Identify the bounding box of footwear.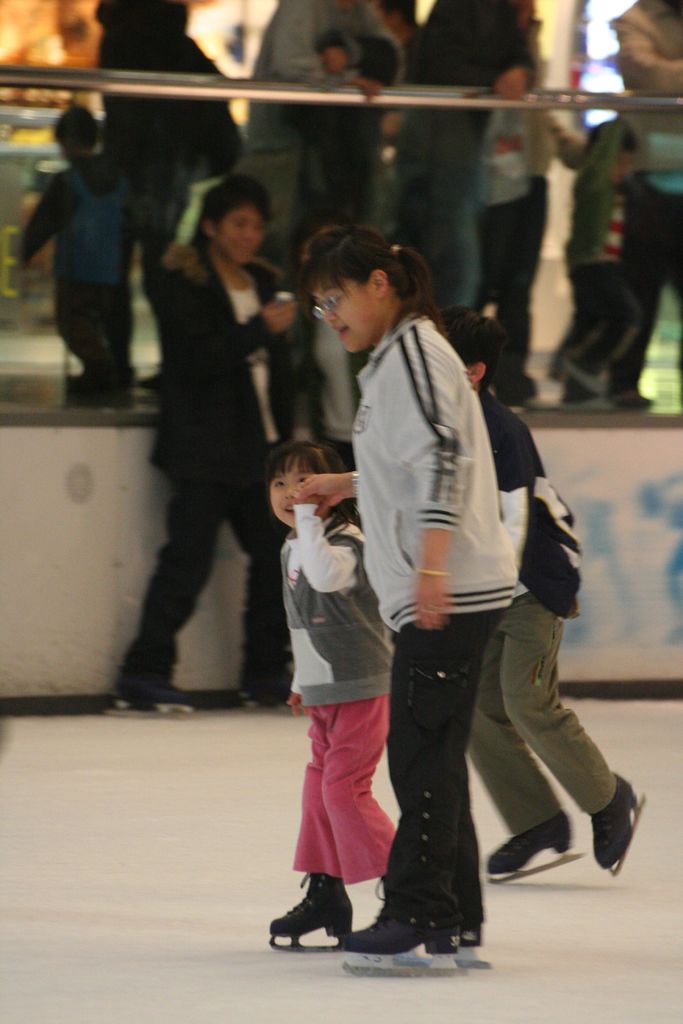
left=344, top=898, right=462, bottom=954.
